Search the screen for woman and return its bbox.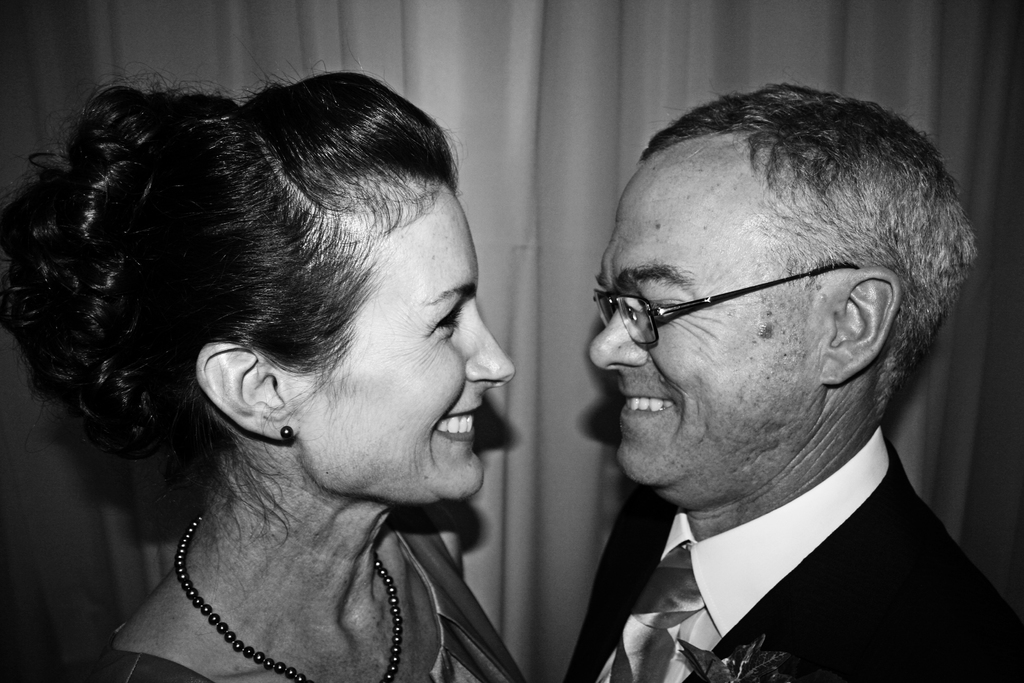
Found: bbox=[0, 74, 604, 682].
